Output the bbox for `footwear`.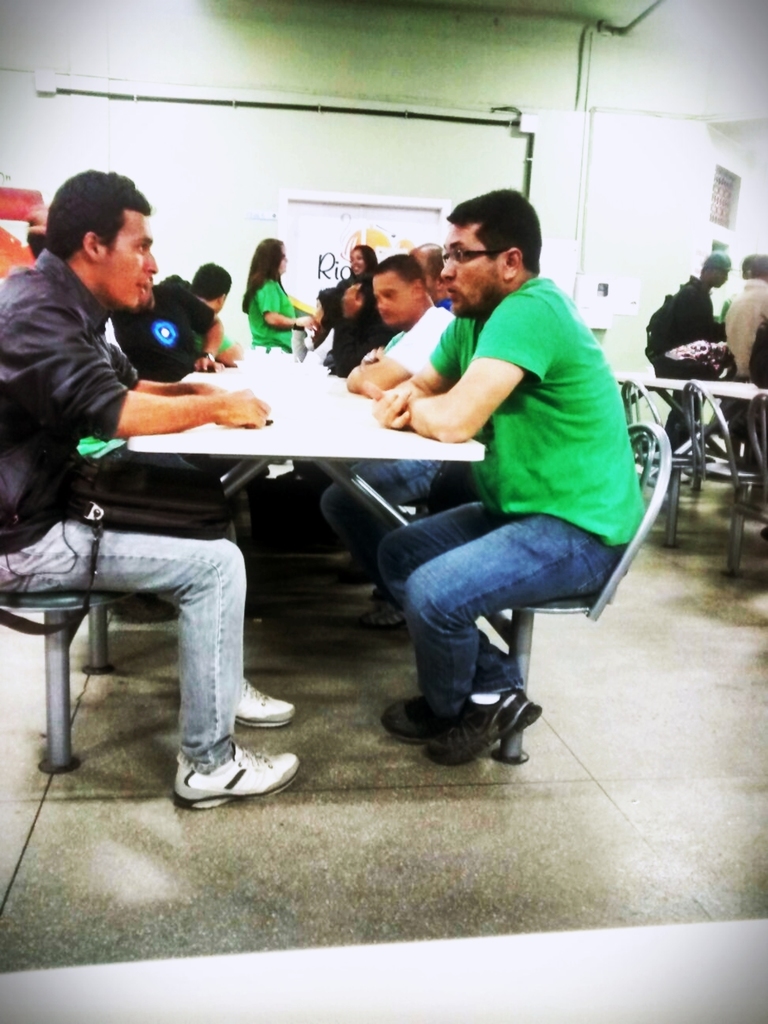
[x1=439, y1=683, x2=544, y2=760].
